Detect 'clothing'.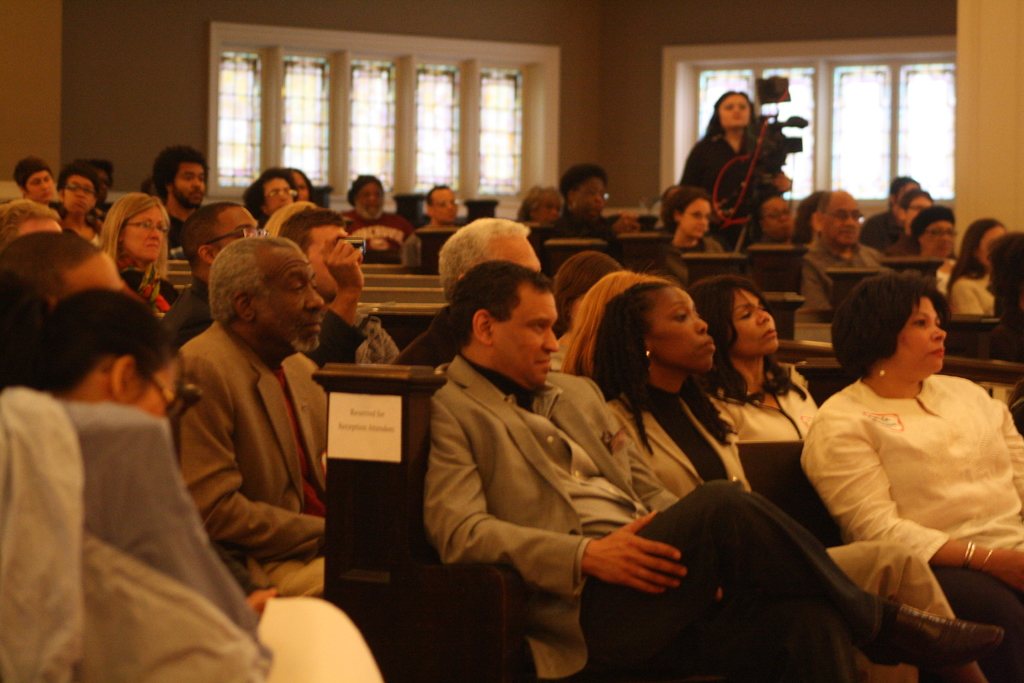
Detected at (304, 293, 399, 369).
